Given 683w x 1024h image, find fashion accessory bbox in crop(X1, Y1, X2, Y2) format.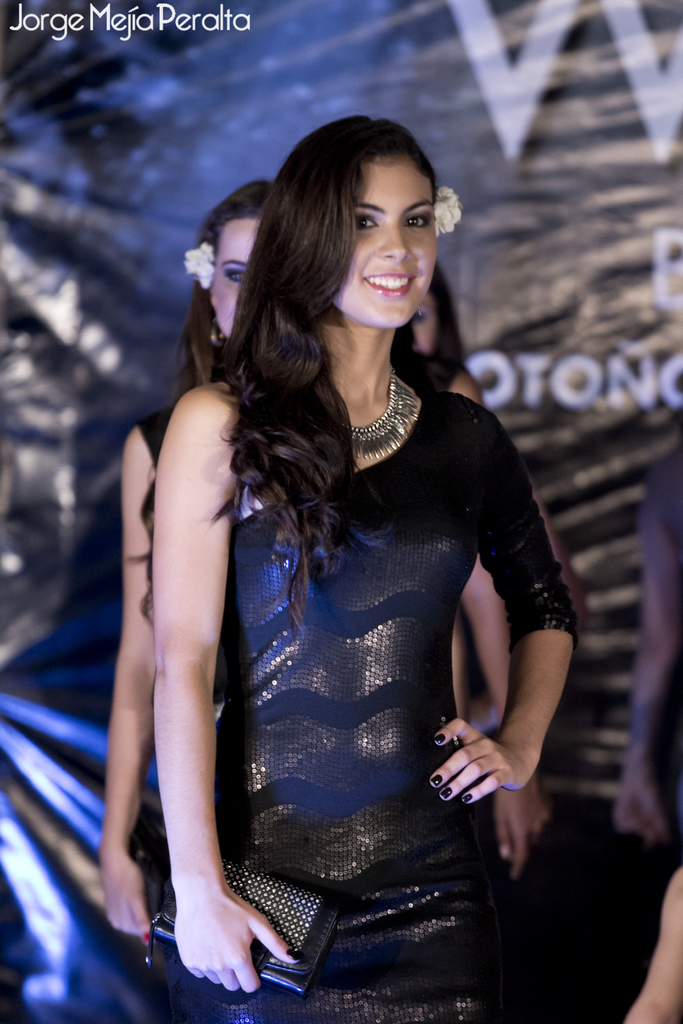
crop(346, 367, 420, 461).
